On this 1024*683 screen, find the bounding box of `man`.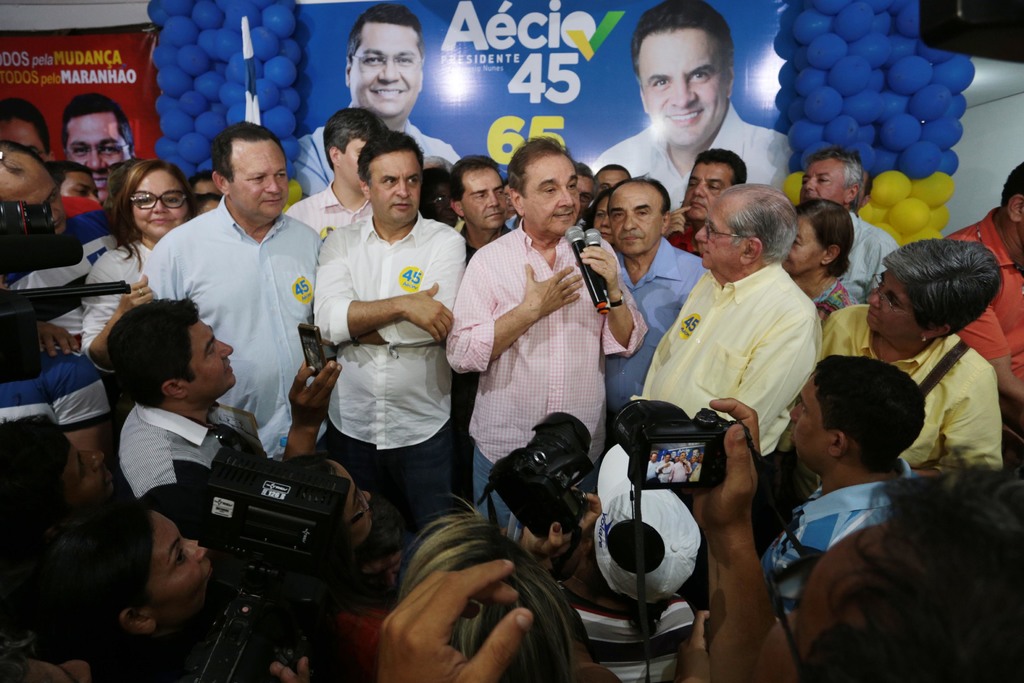
Bounding box: {"x1": 591, "y1": 169, "x2": 706, "y2": 422}.
